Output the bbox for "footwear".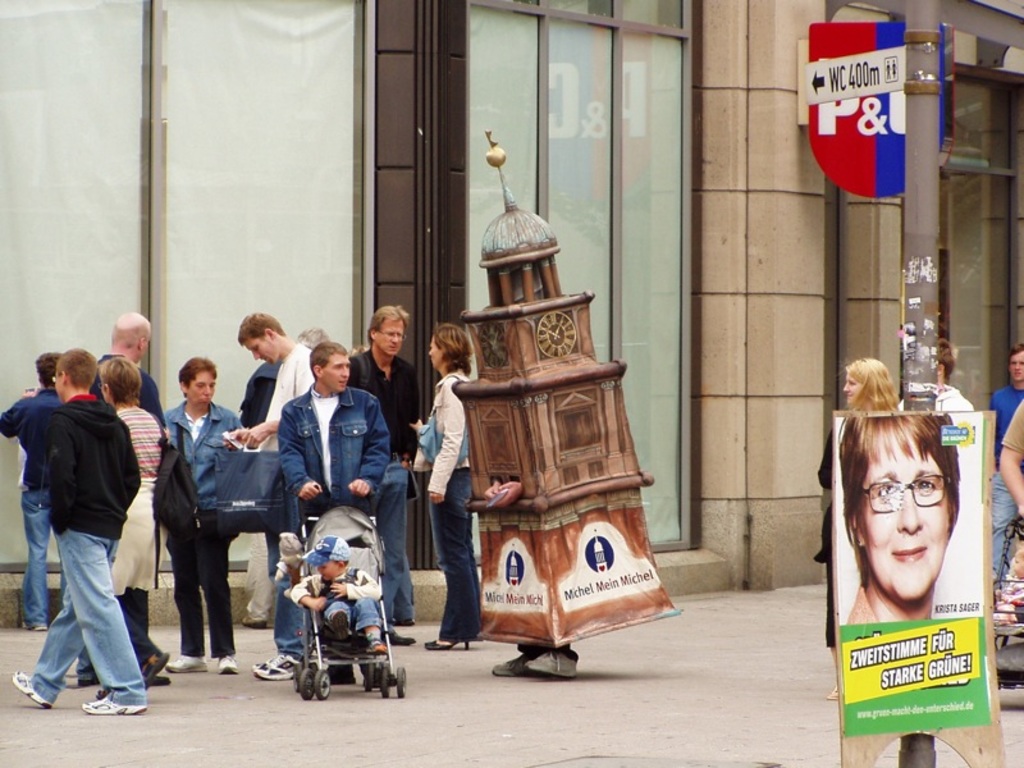
locate(244, 613, 268, 623).
